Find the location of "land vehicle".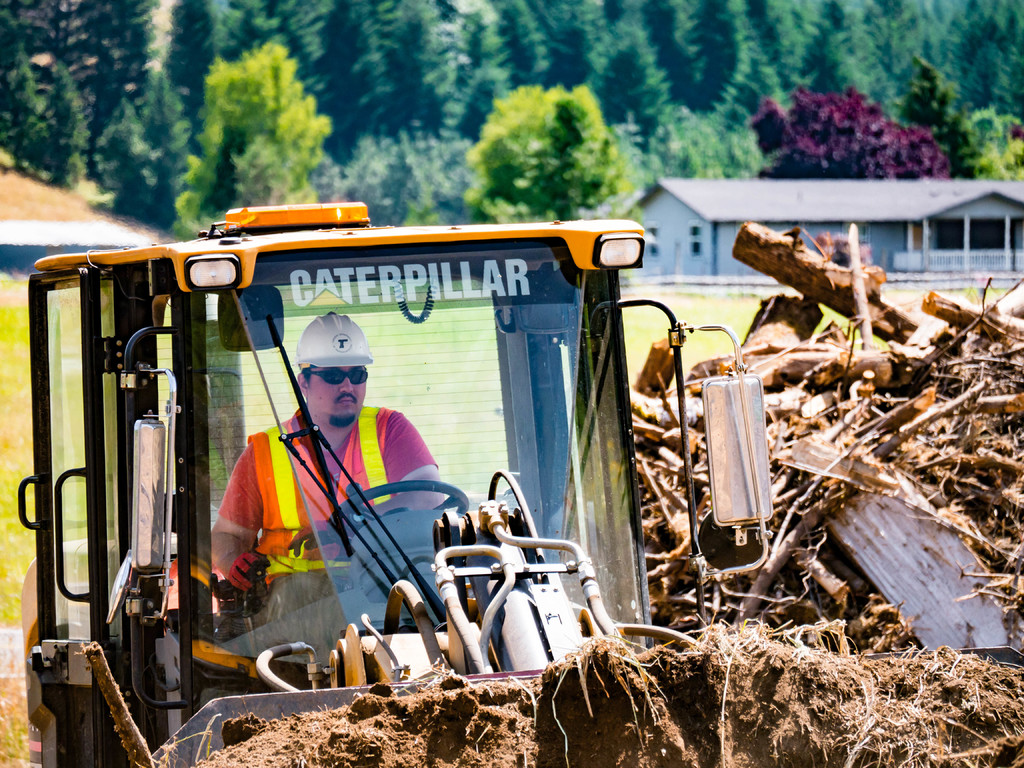
Location: [19,205,776,767].
